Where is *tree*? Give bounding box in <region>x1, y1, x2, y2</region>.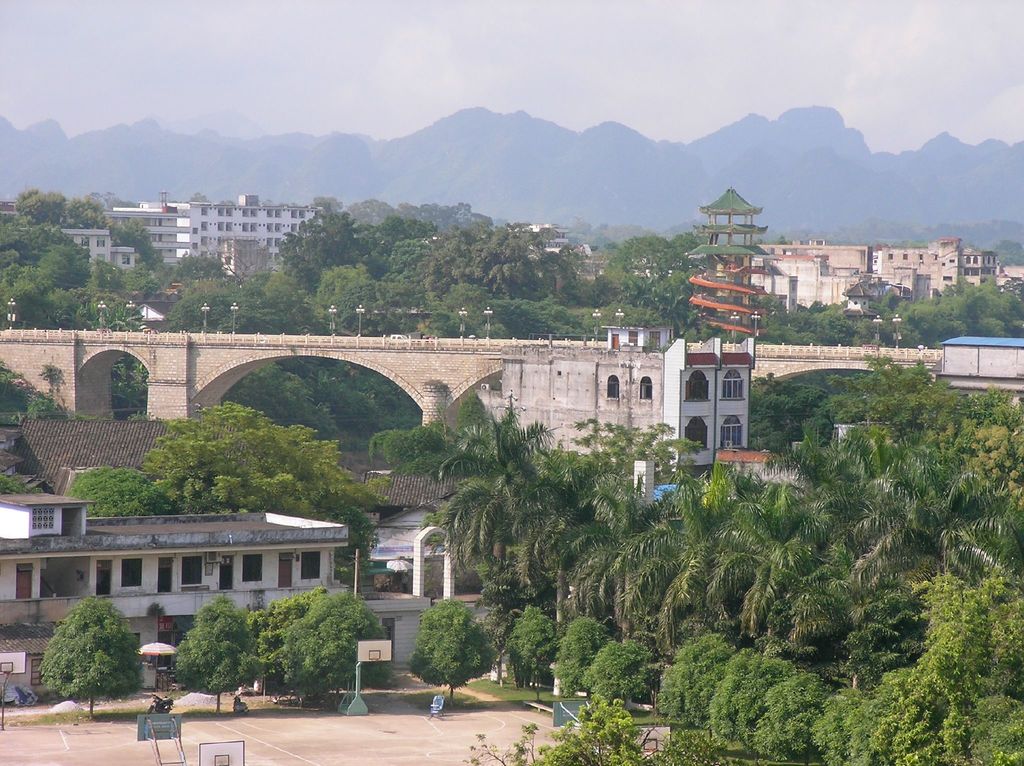
<region>452, 223, 559, 304</region>.
